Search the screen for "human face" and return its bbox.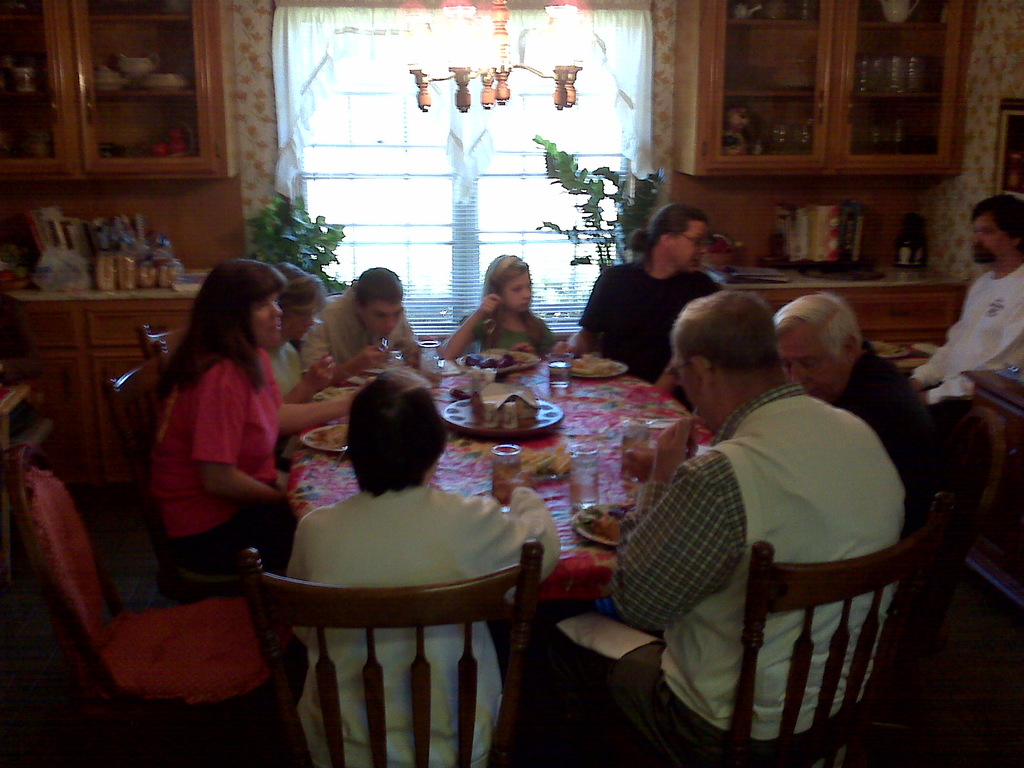
Found: (775,325,837,401).
